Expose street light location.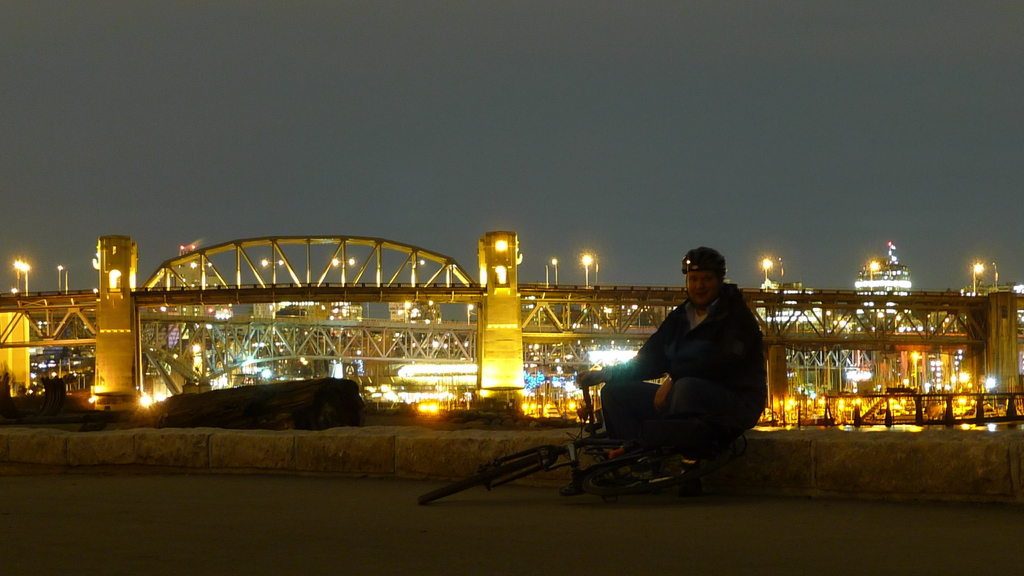
Exposed at x1=330, y1=252, x2=356, y2=286.
